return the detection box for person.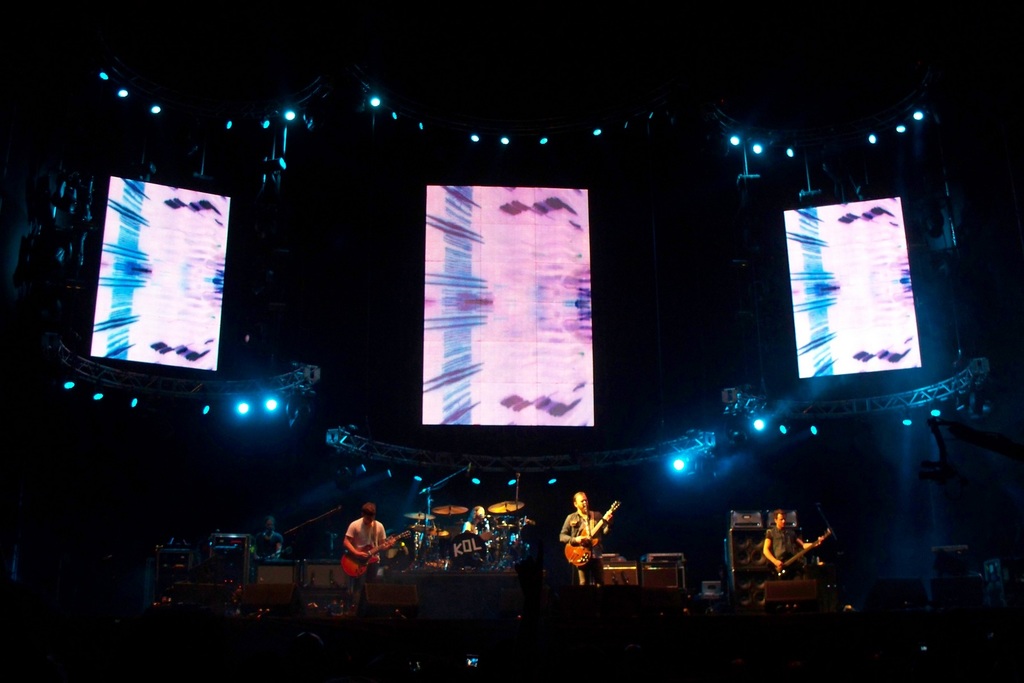
rect(460, 501, 495, 571).
